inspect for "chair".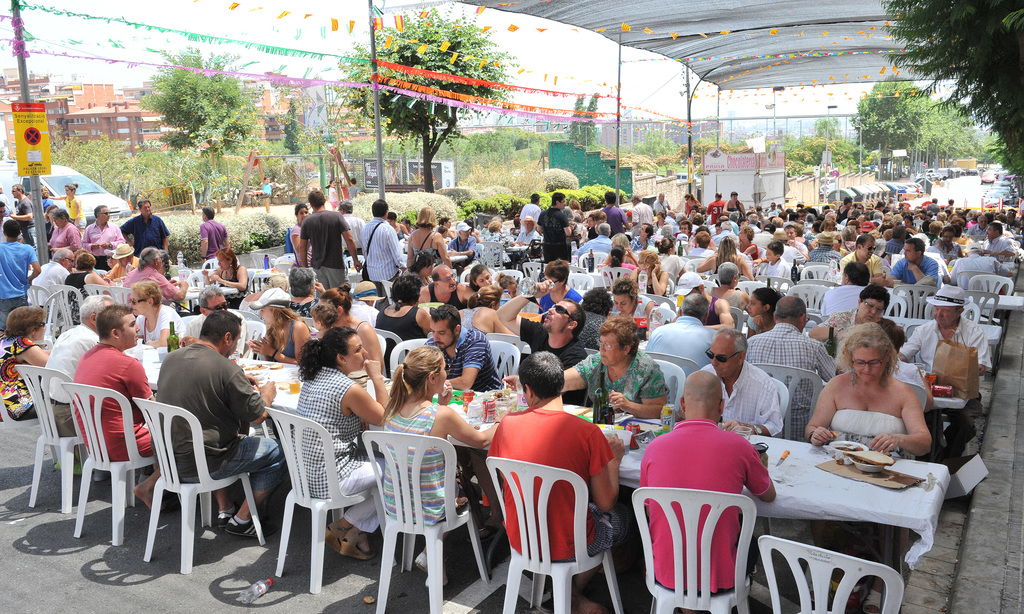
Inspection: bbox=[520, 260, 548, 293].
